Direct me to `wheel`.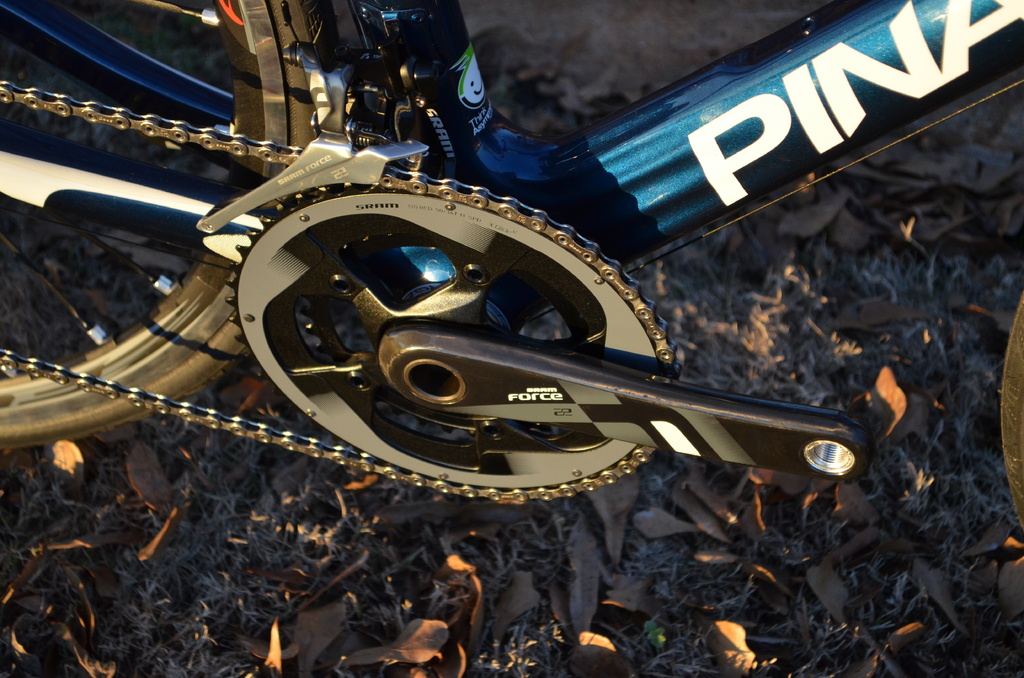
Direction: 0 0 347 454.
